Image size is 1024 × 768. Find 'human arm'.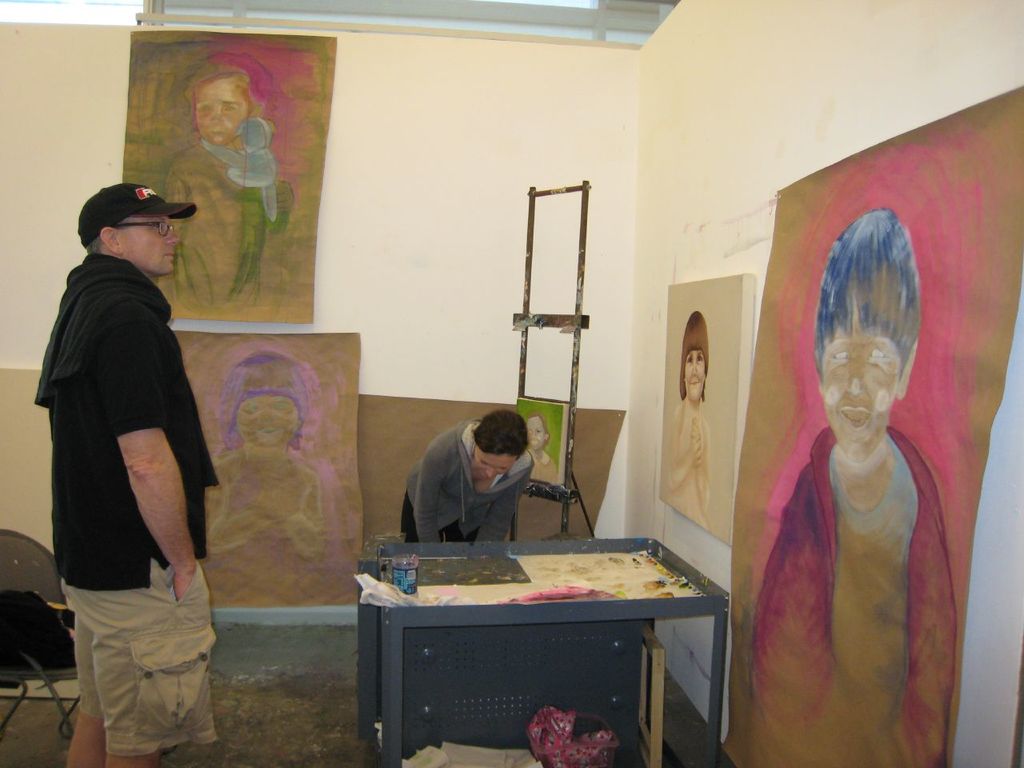
[x1=274, y1=175, x2=295, y2=217].
